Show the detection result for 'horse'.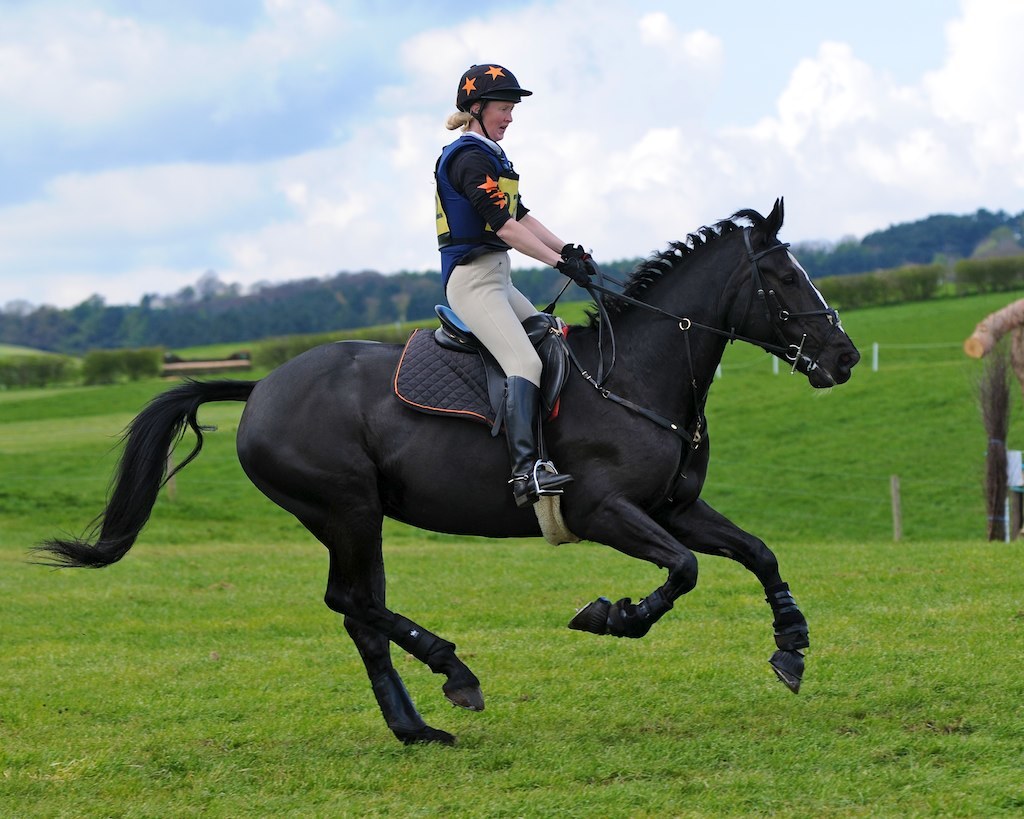
left=18, top=196, right=865, bottom=748.
